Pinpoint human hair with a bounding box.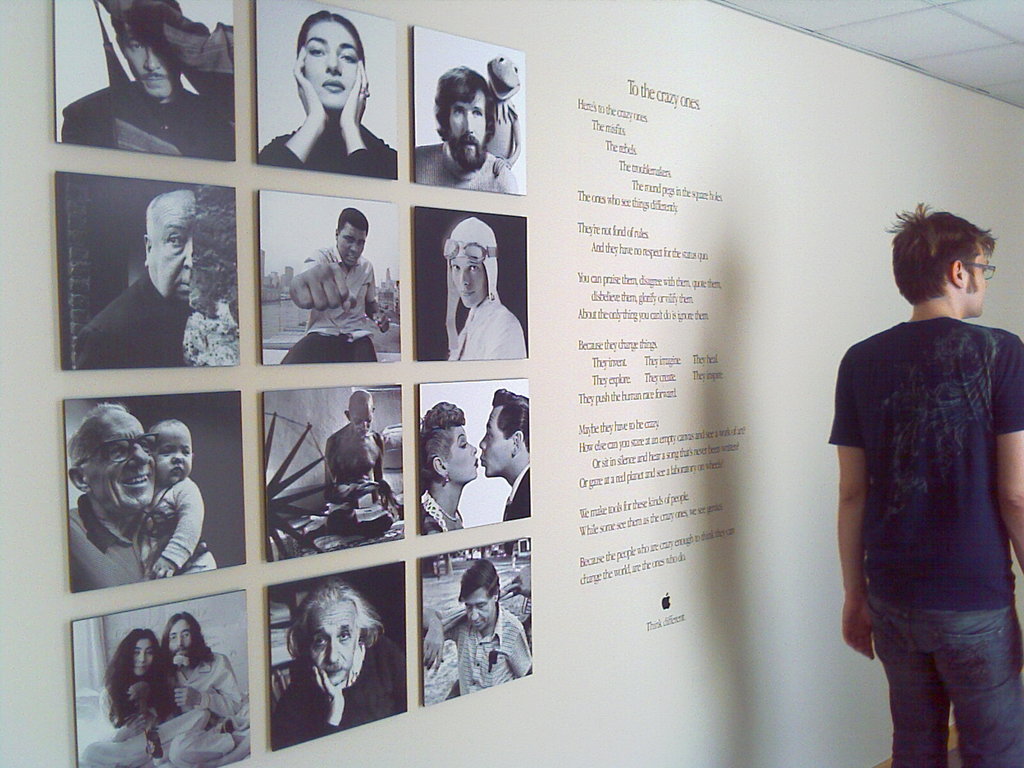
<region>145, 197, 157, 237</region>.
